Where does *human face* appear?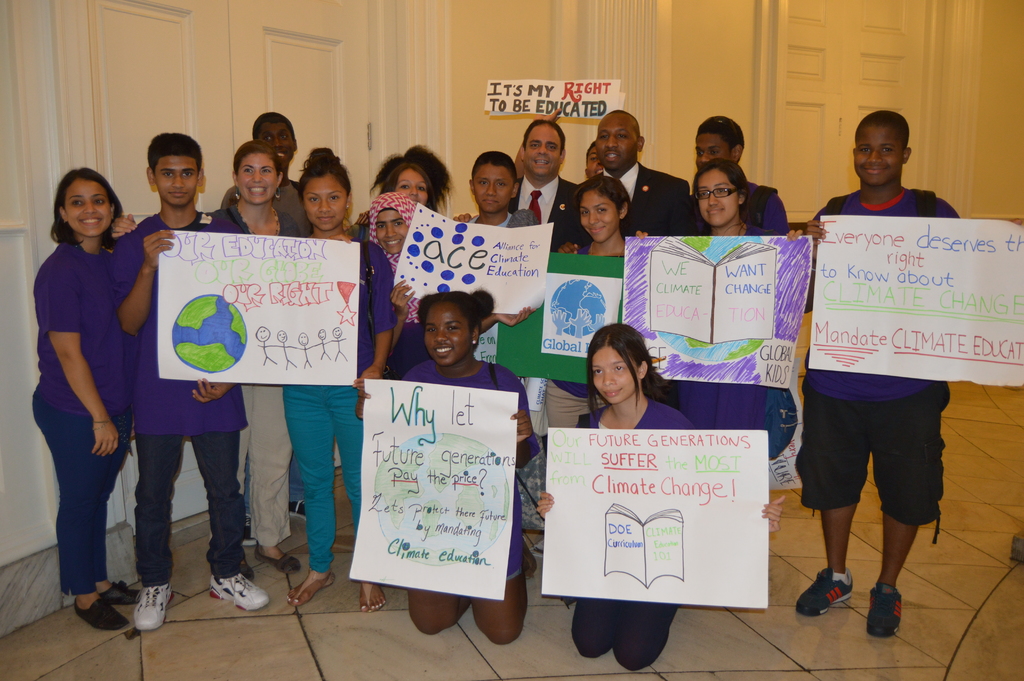
Appears at {"left": 468, "top": 151, "right": 515, "bottom": 219}.
